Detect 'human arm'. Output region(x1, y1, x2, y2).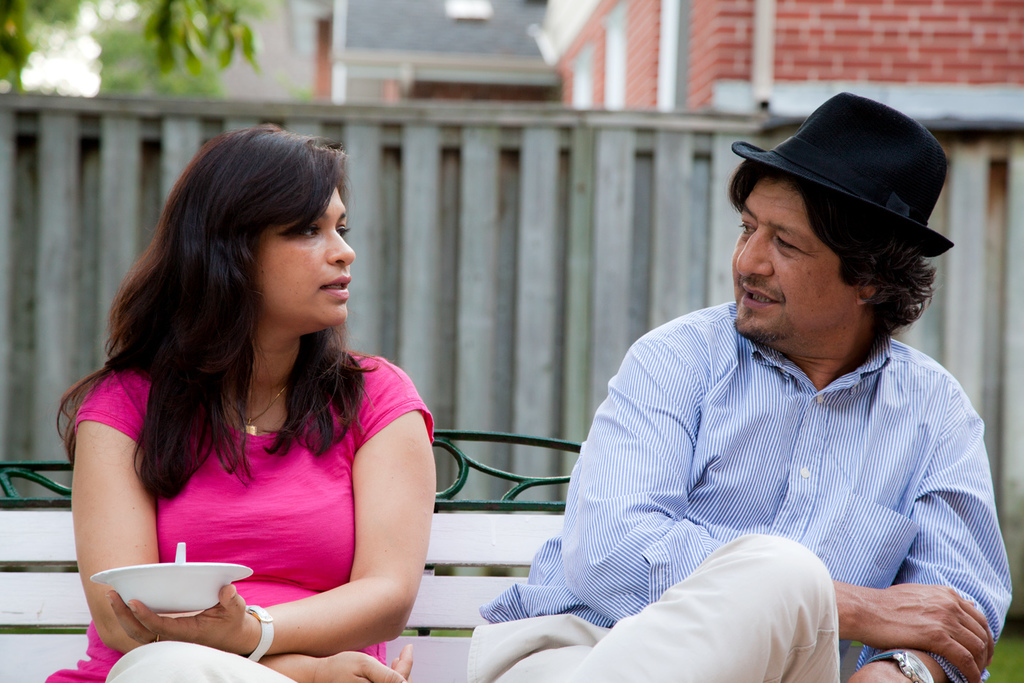
region(59, 366, 411, 682).
